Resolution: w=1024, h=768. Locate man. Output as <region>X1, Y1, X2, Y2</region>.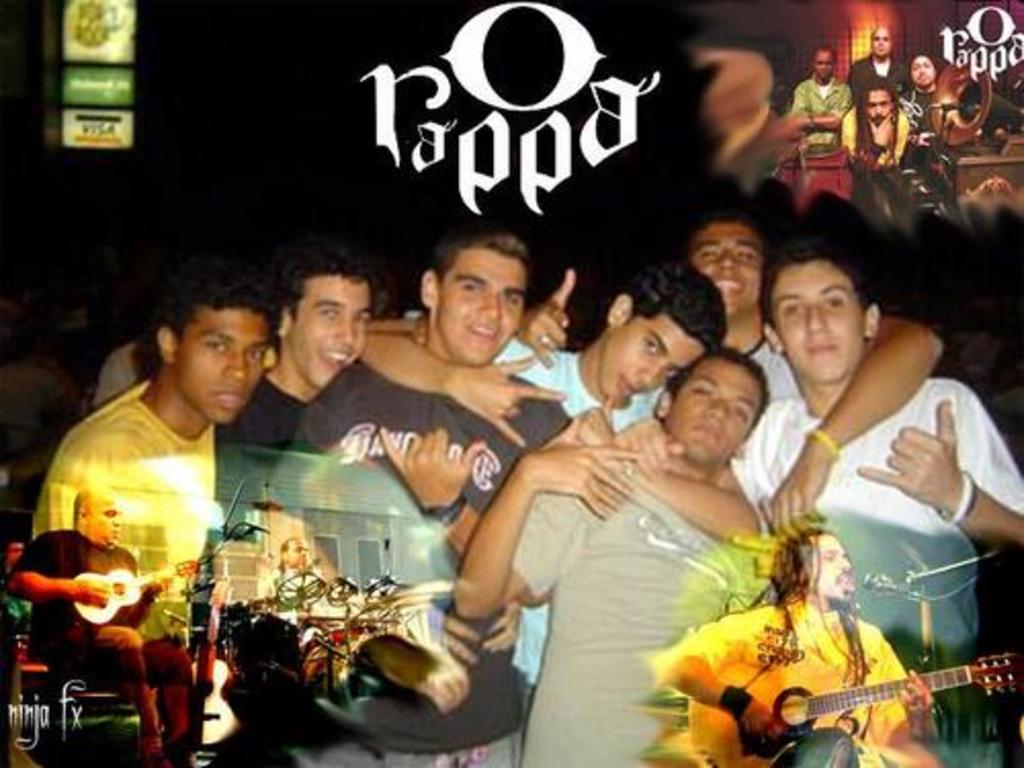
<region>0, 537, 31, 571</region>.
